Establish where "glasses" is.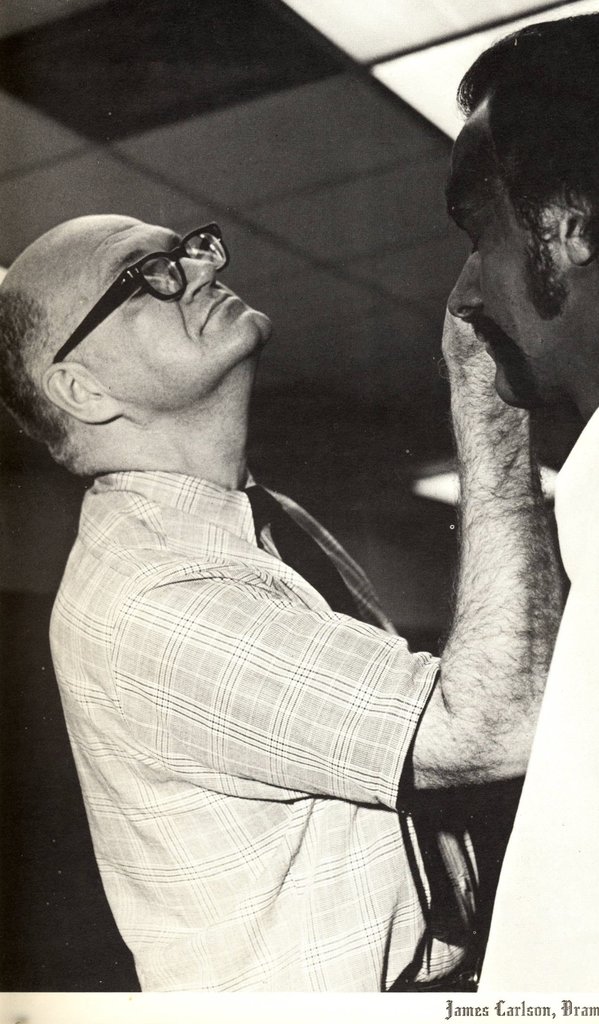
Established at rect(52, 220, 231, 366).
